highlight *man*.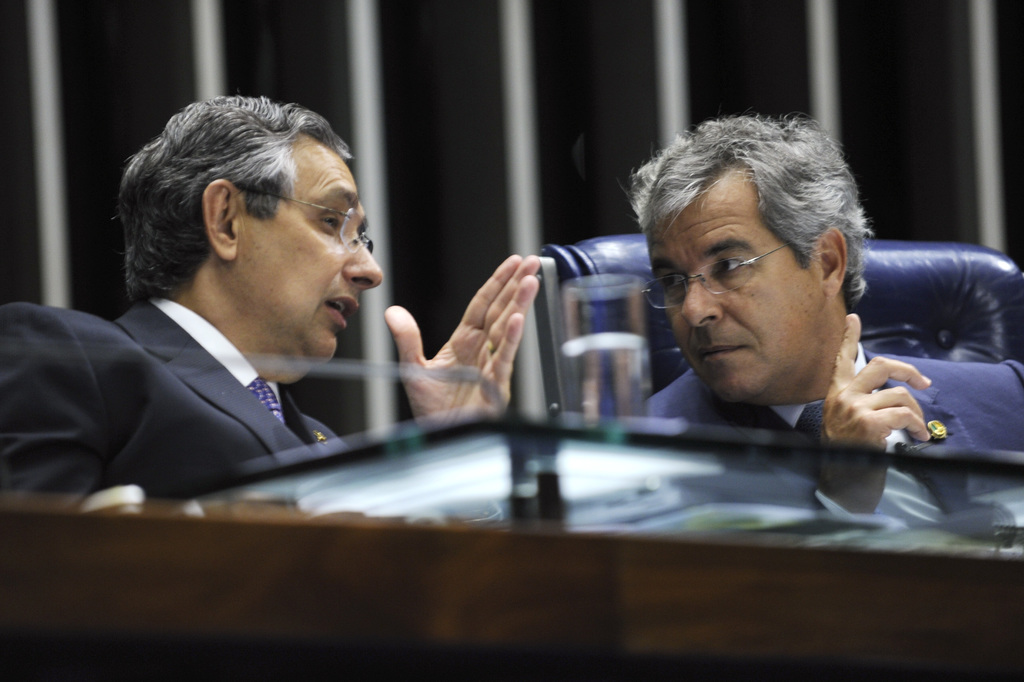
Highlighted region: (left=619, top=113, right=1023, bottom=526).
